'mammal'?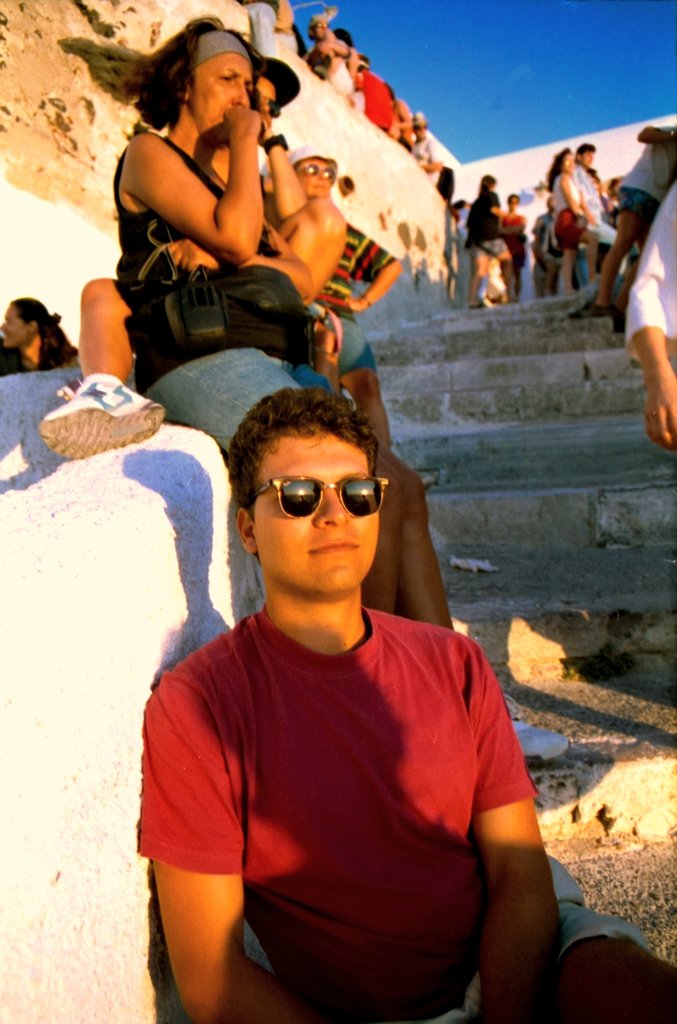
[x1=622, y1=176, x2=676, y2=440]
